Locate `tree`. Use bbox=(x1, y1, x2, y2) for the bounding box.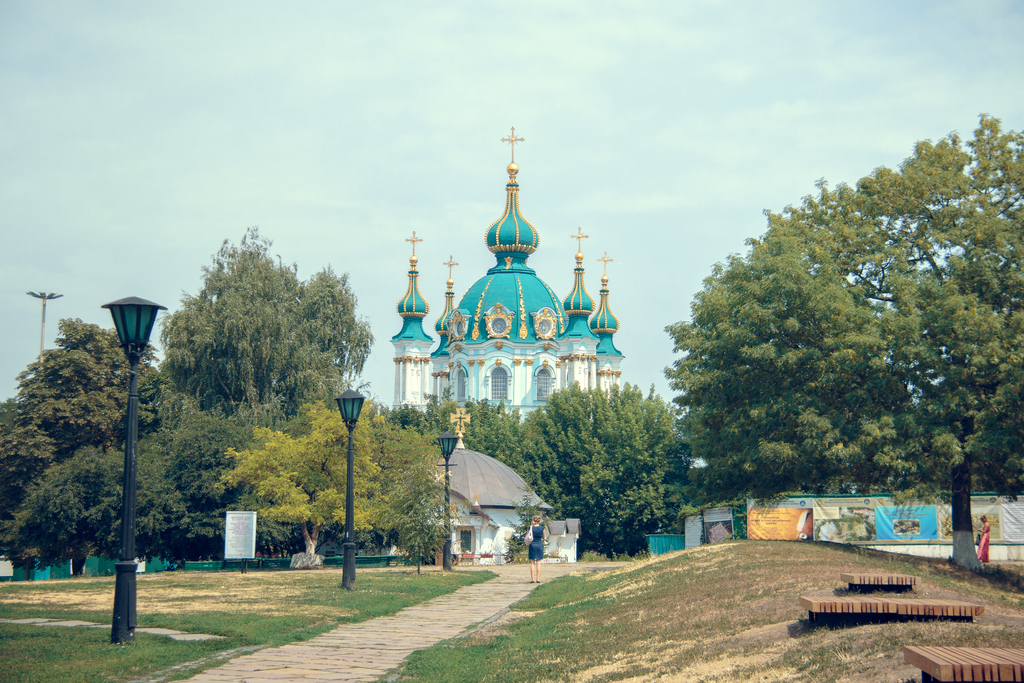
bbox=(164, 211, 380, 436).
